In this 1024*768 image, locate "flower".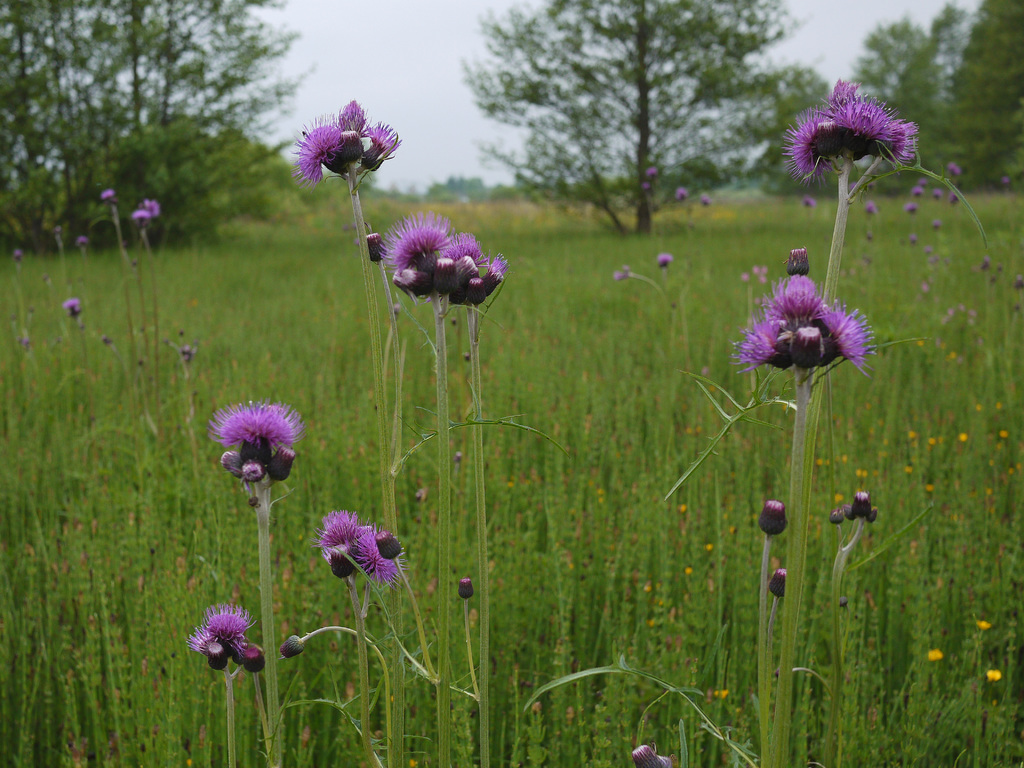
Bounding box: <region>916, 183, 924, 200</region>.
